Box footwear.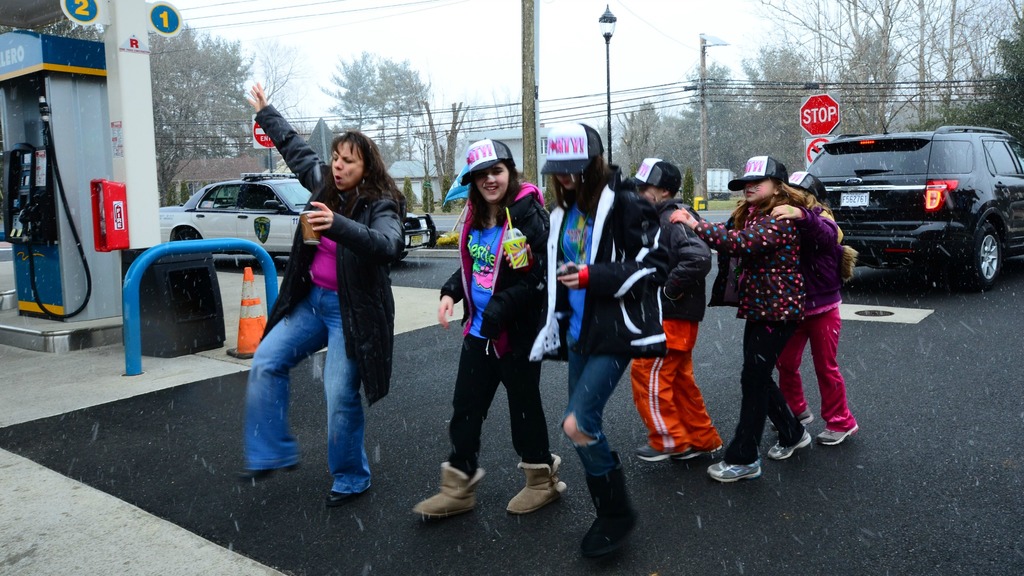
799,406,812,423.
